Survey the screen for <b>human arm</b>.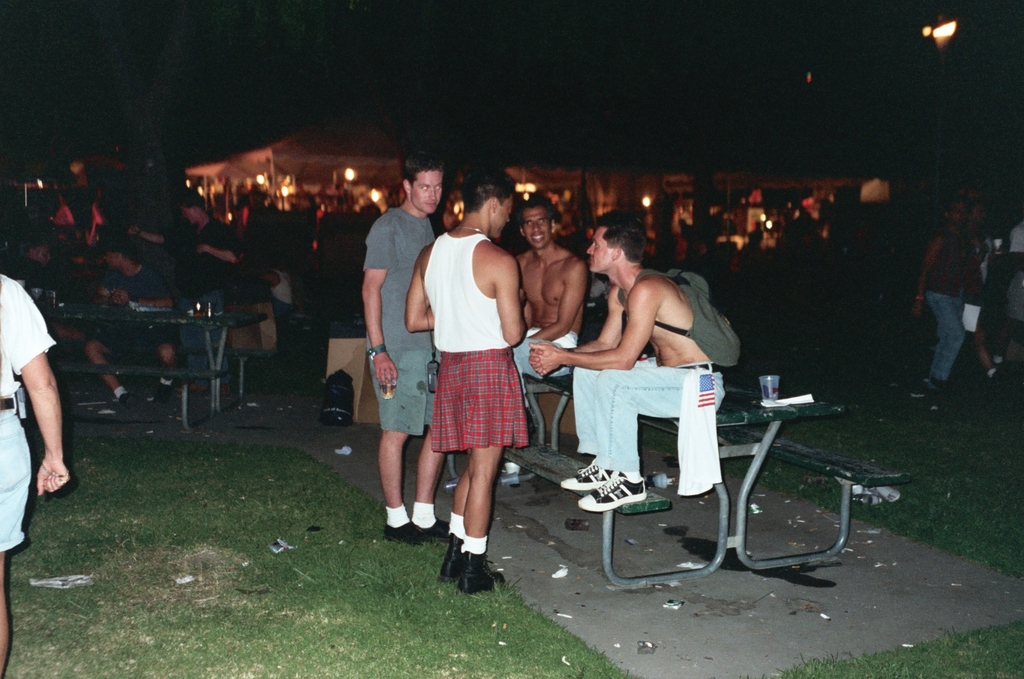
Survey found: 194/230/251/266.
